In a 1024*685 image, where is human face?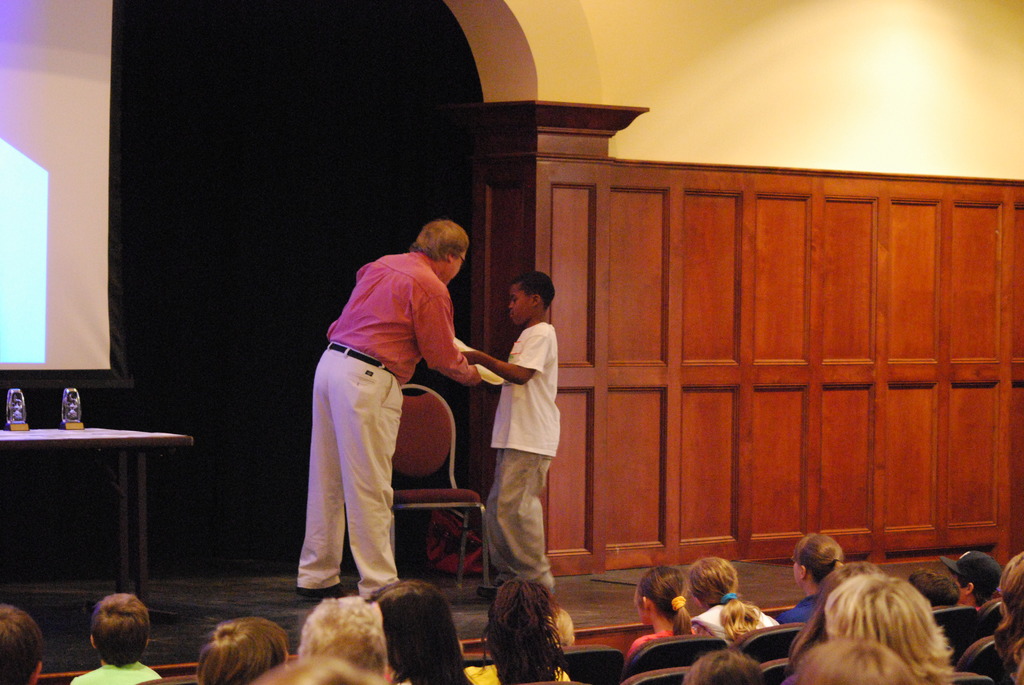
[511, 283, 531, 324].
